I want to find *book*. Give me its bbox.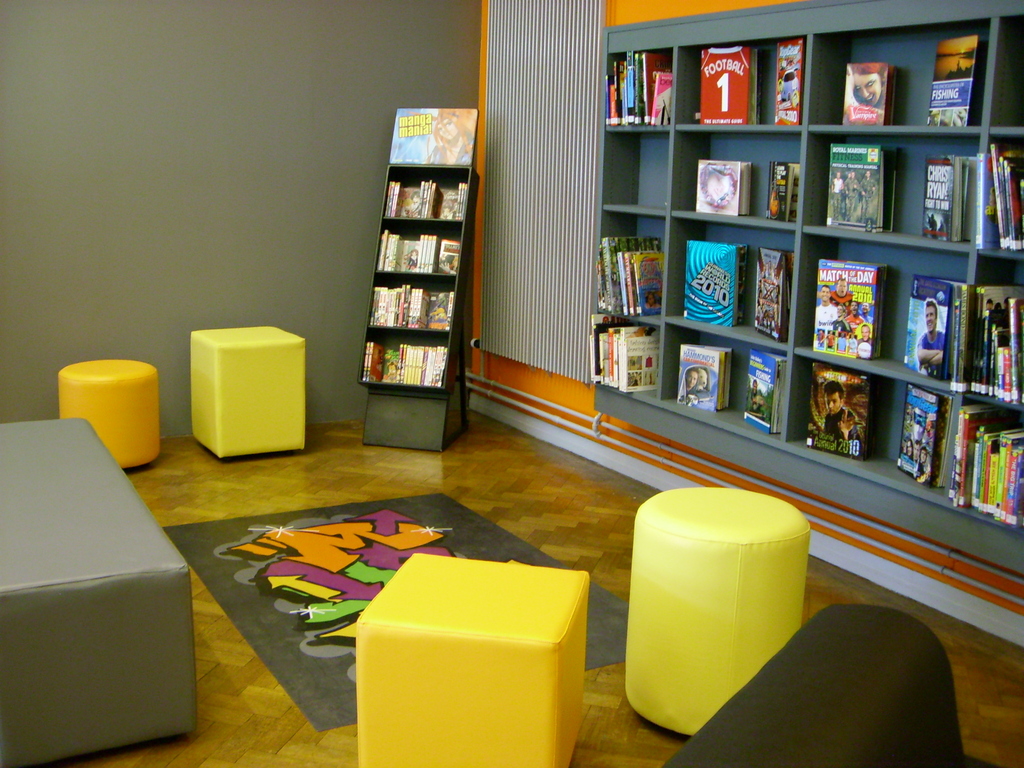
(x1=945, y1=392, x2=1018, y2=531).
